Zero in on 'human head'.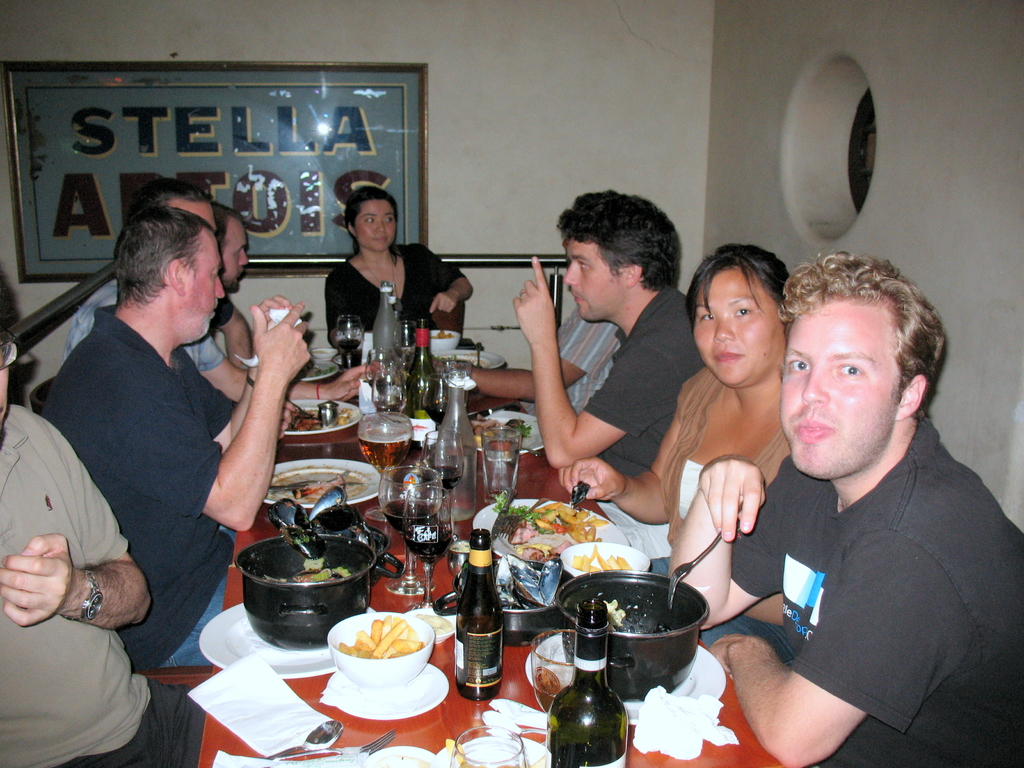
Zeroed in: locate(0, 275, 17, 436).
